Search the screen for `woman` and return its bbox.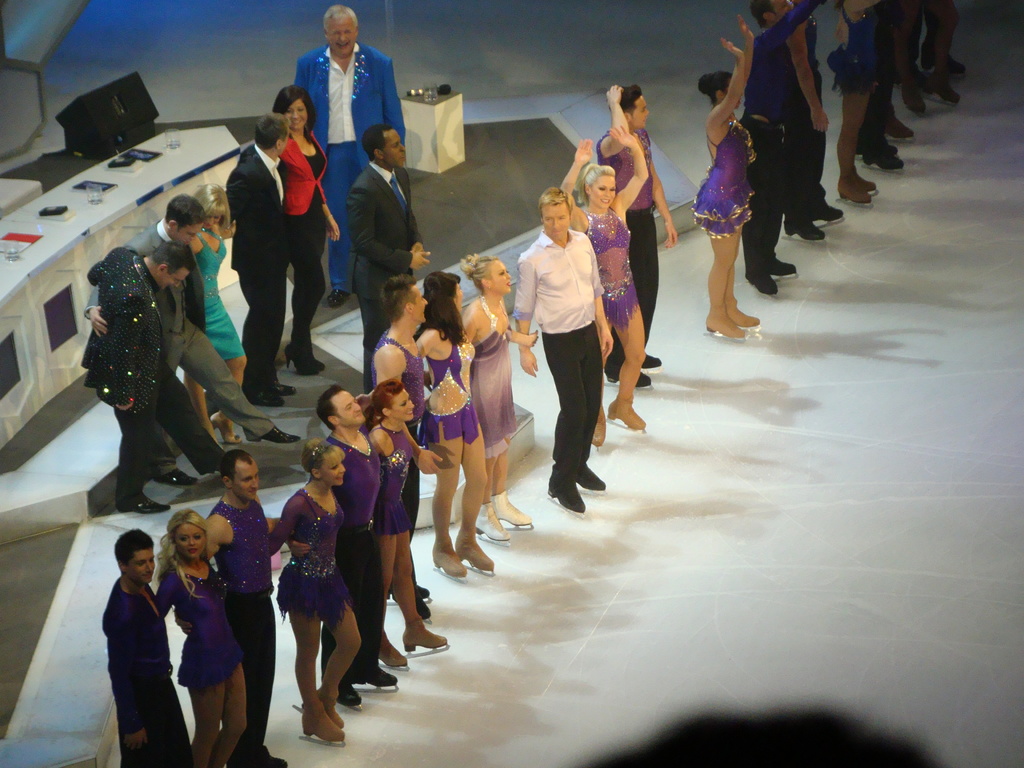
Found: [left=178, top=175, right=250, bottom=438].
